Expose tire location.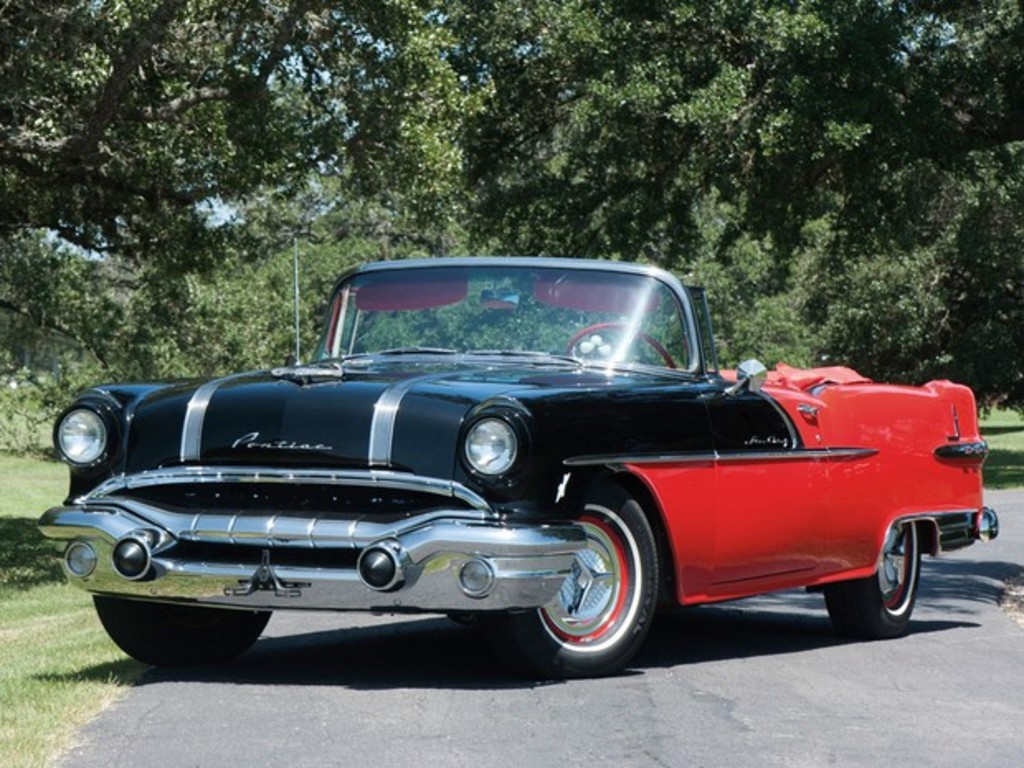
Exposed at pyautogui.locateOnScreen(92, 596, 274, 662).
